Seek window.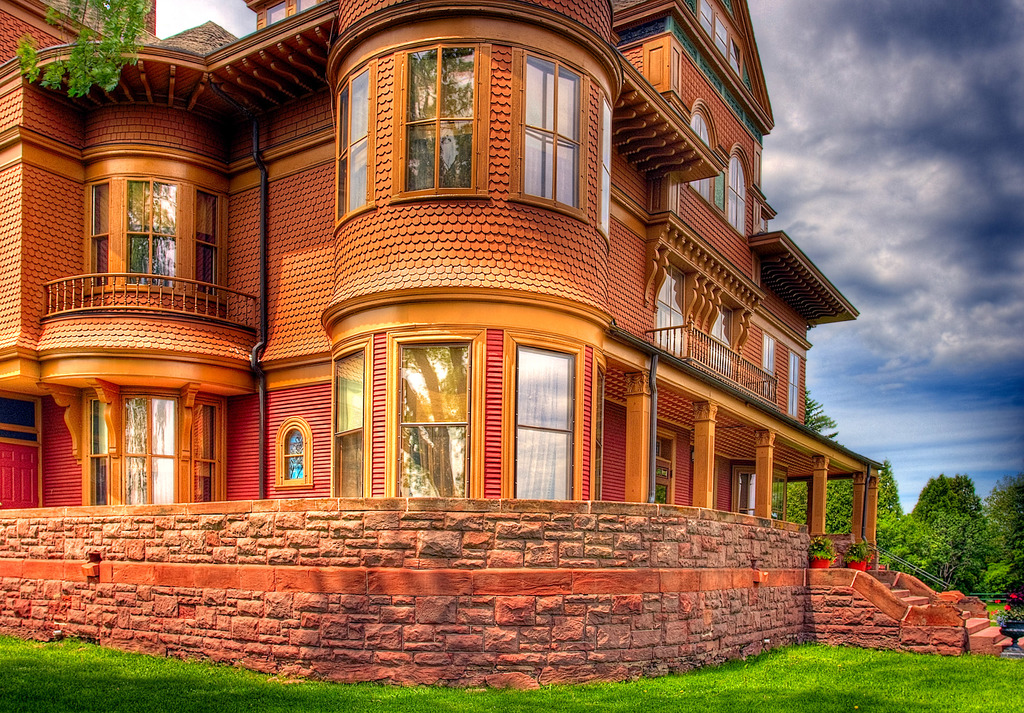
(694,0,743,74).
